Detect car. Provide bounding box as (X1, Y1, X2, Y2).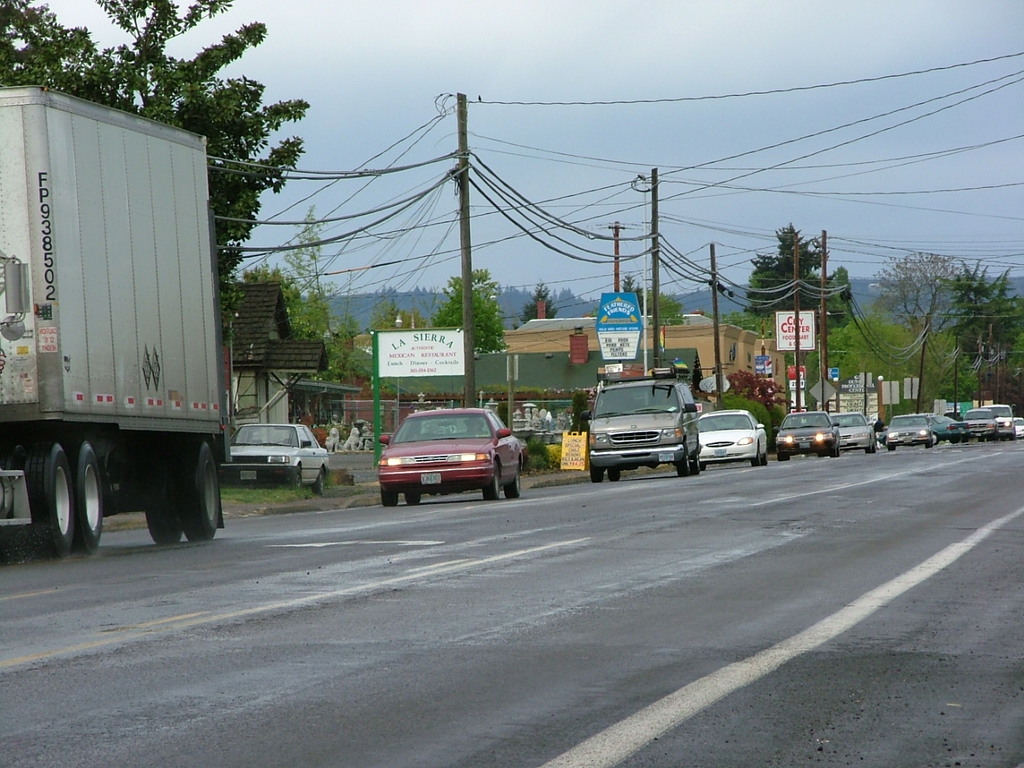
(922, 406, 970, 446).
